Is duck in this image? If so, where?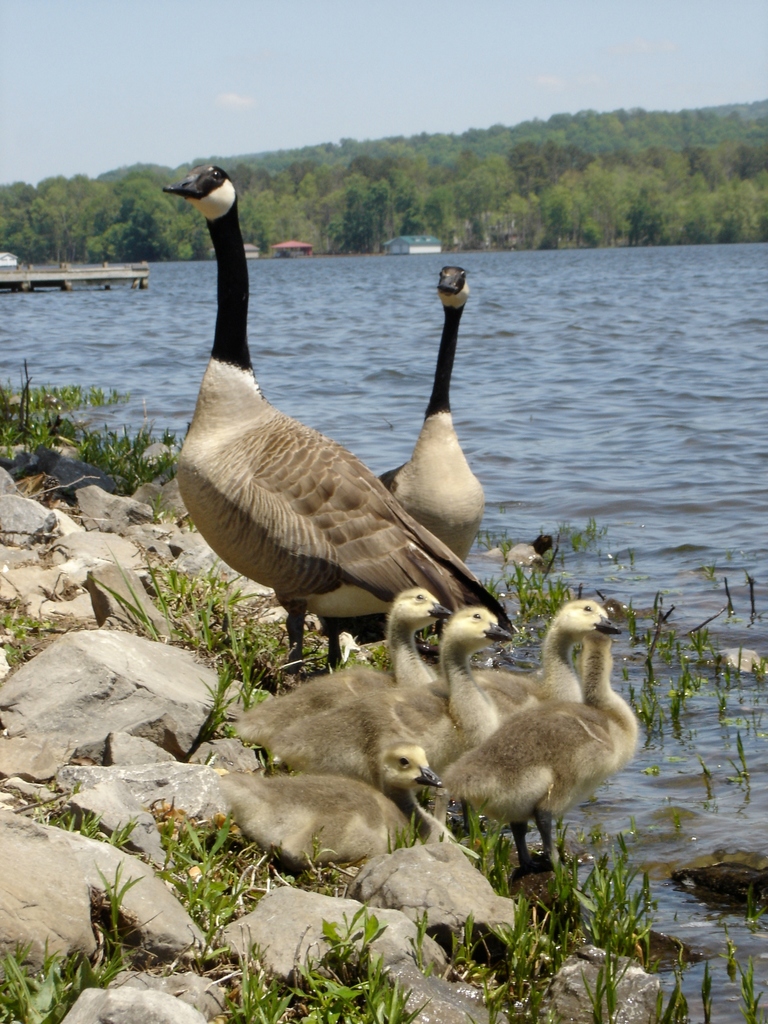
Yes, at 384/269/480/575.
